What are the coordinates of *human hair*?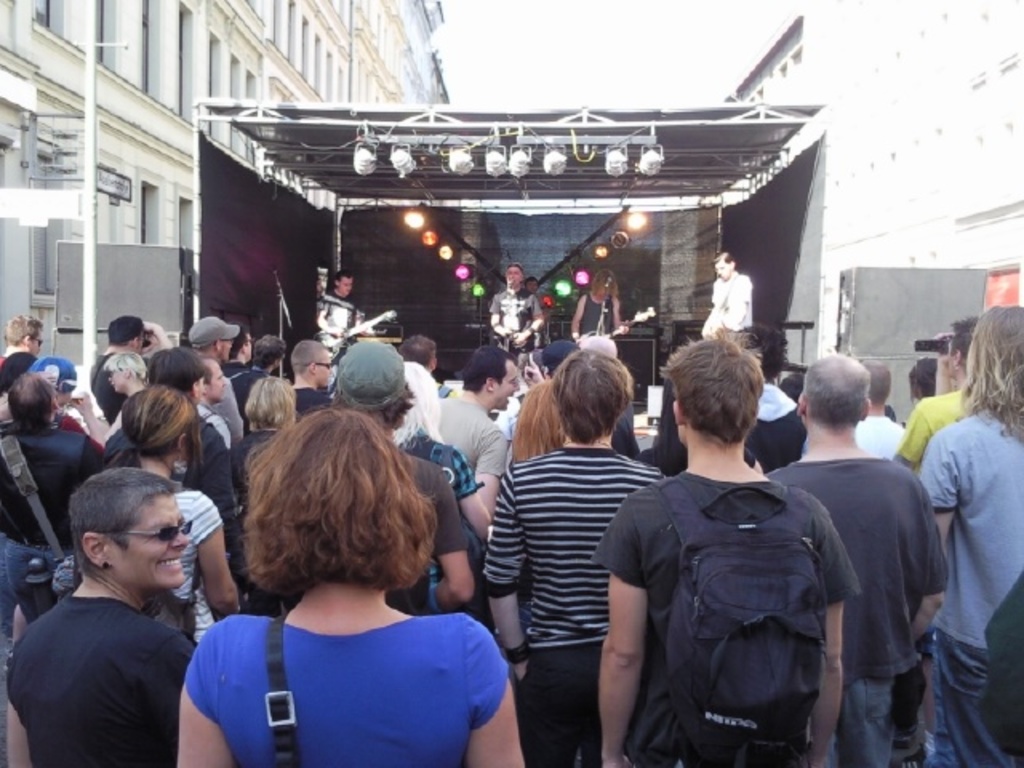
{"left": 669, "top": 334, "right": 765, "bottom": 448}.
